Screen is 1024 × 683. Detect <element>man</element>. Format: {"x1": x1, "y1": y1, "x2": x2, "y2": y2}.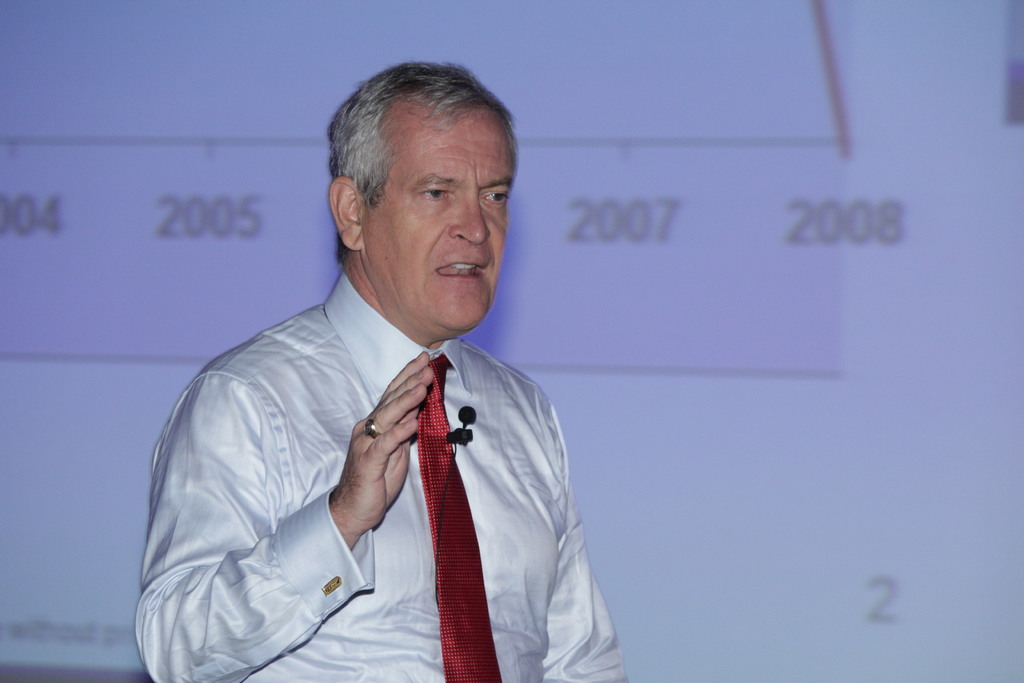
{"x1": 159, "y1": 81, "x2": 637, "y2": 682}.
